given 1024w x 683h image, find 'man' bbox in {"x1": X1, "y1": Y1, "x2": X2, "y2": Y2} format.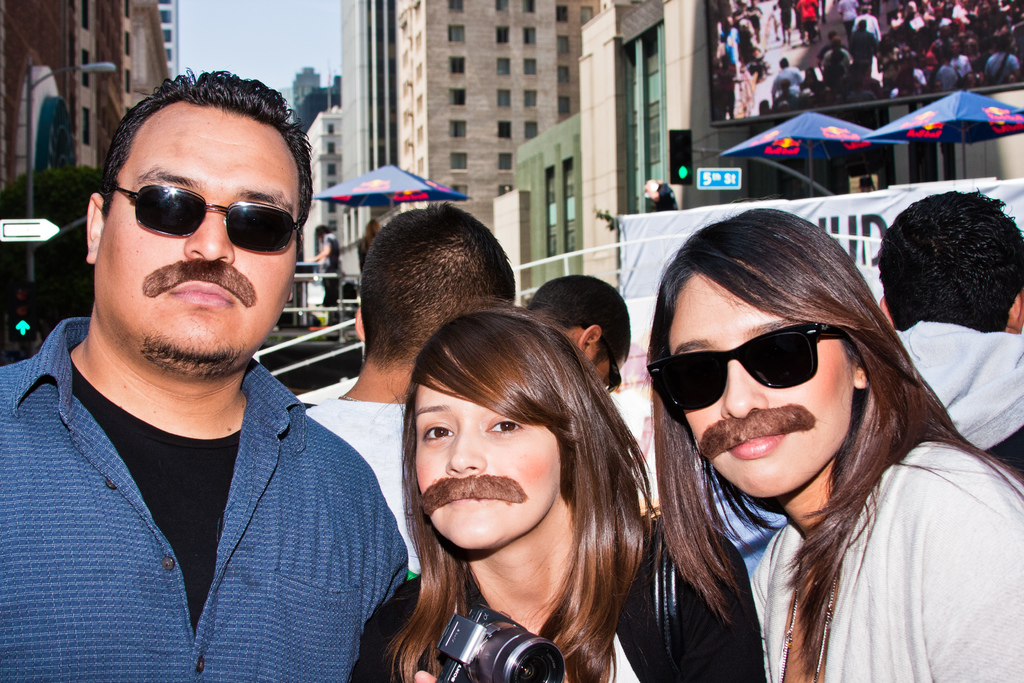
{"x1": 879, "y1": 187, "x2": 1023, "y2": 477}.
